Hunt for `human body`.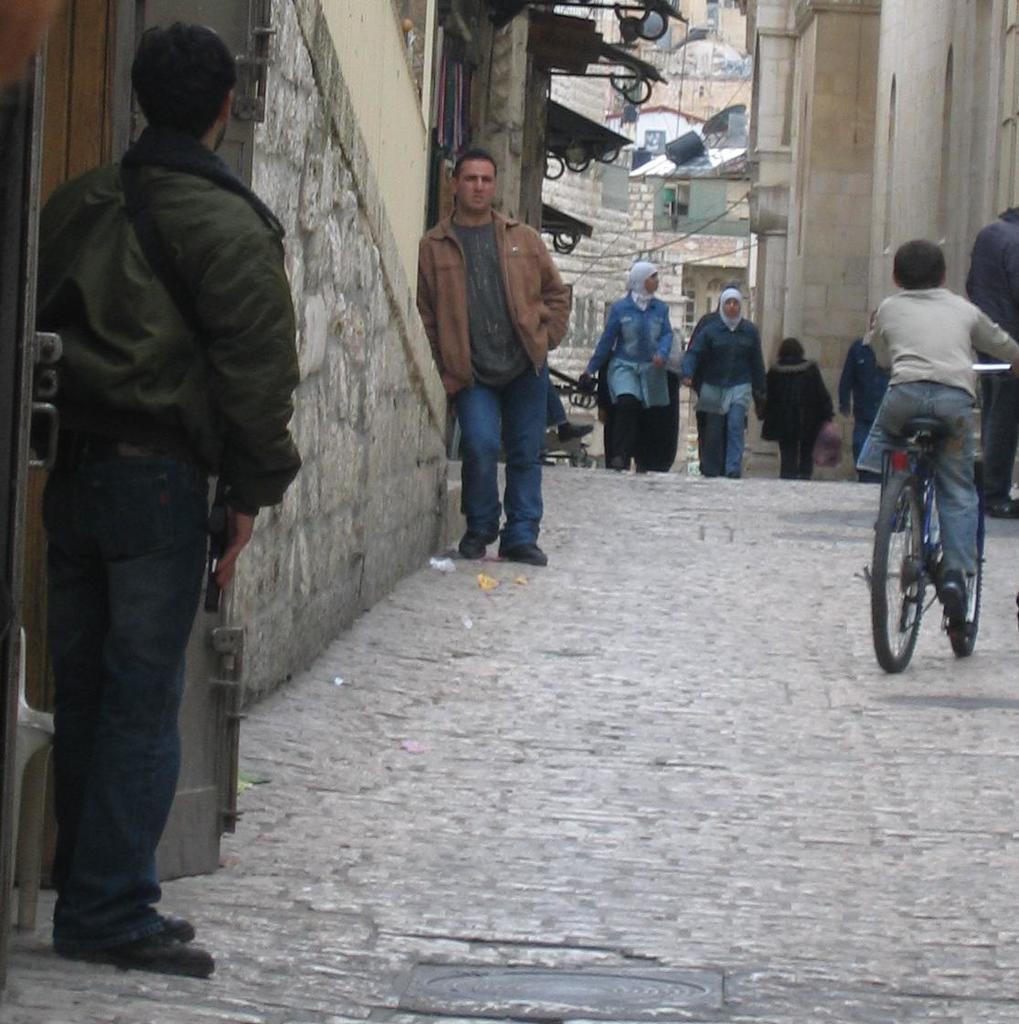
Hunted down at (x1=840, y1=332, x2=895, y2=480).
